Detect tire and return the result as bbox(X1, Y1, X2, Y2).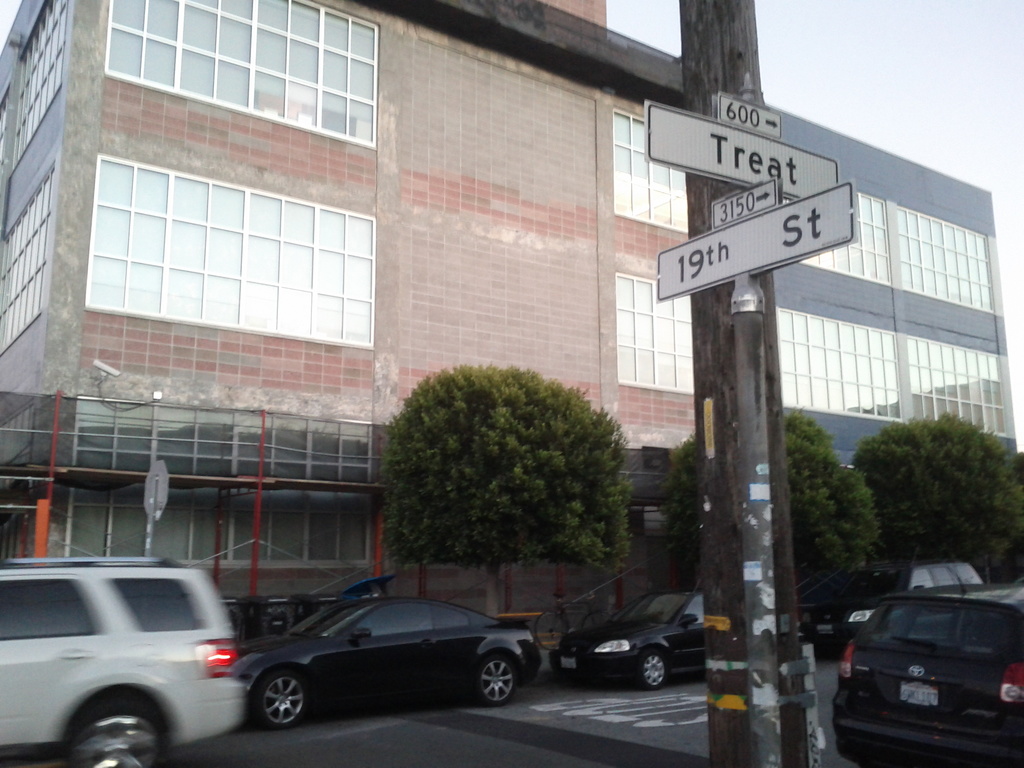
bbox(252, 669, 310, 732).
